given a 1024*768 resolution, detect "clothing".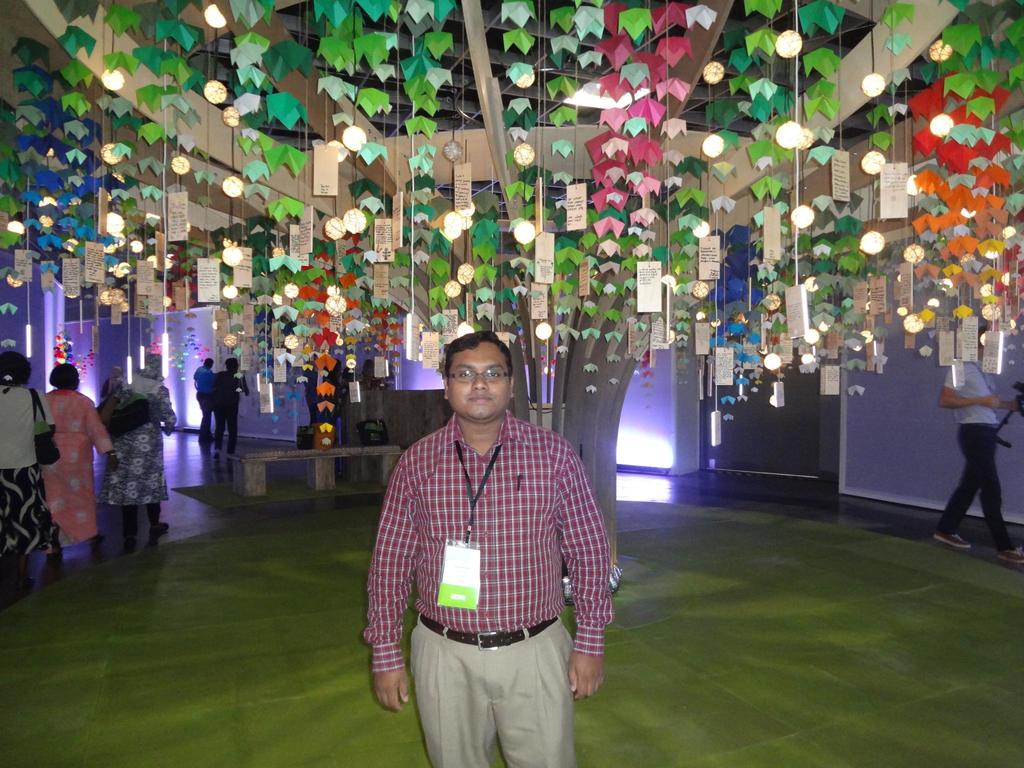
{"left": 213, "top": 368, "right": 242, "bottom": 451}.
